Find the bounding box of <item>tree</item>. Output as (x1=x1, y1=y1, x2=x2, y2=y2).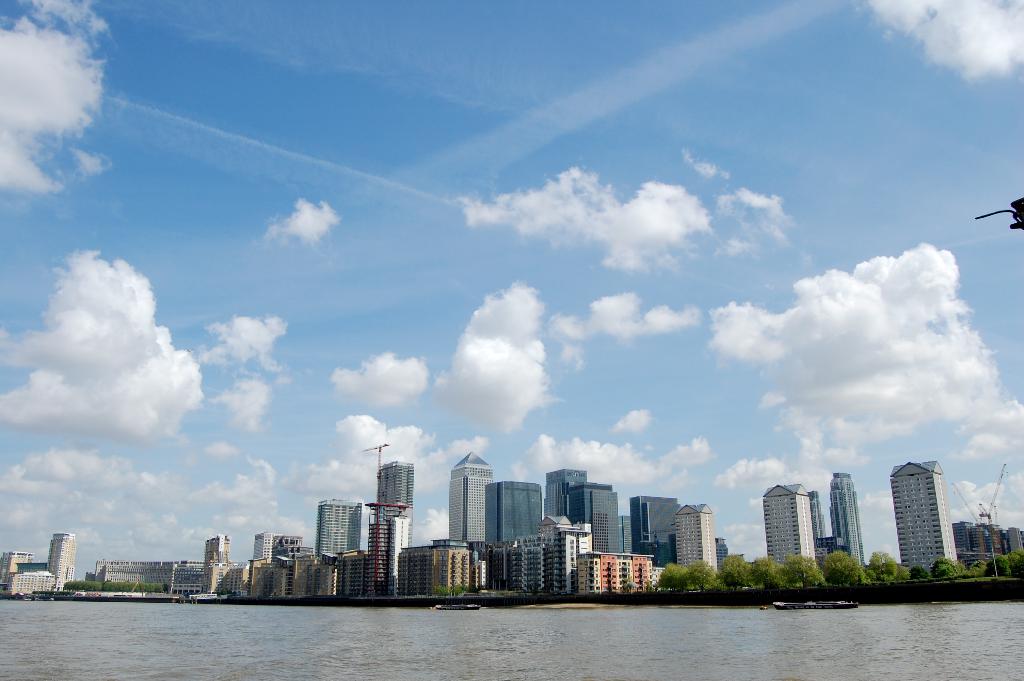
(x1=684, y1=556, x2=709, y2=593).
